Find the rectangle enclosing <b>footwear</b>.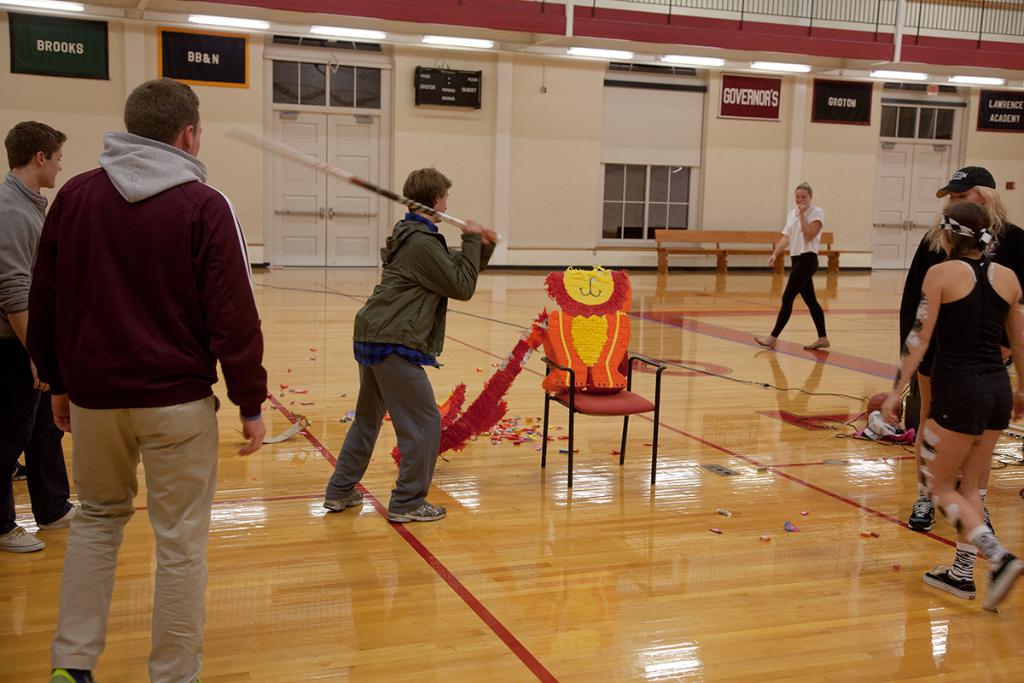
[907,487,935,536].
